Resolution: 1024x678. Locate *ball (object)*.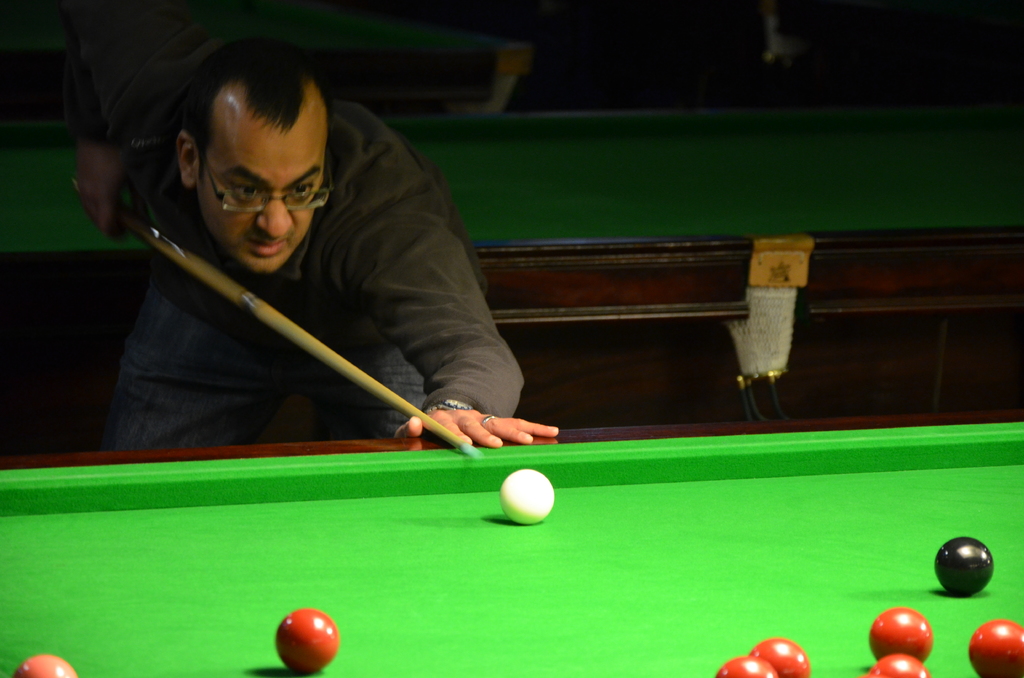
region(873, 654, 927, 677).
